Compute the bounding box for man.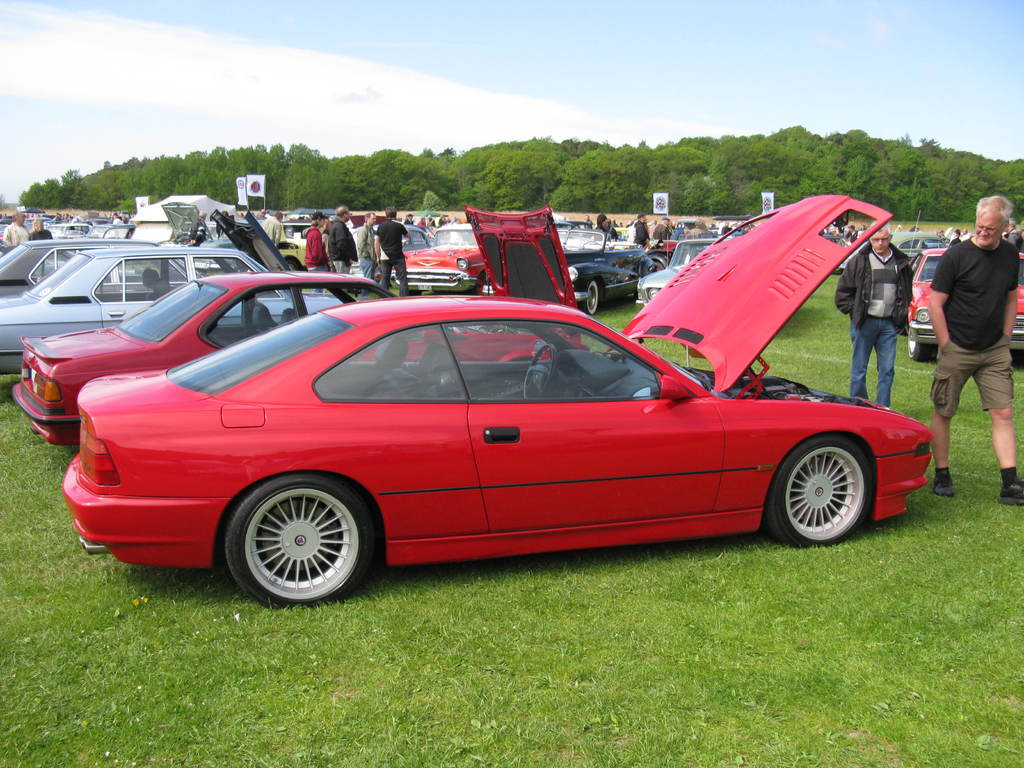
box=[404, 212, 414, 225].
